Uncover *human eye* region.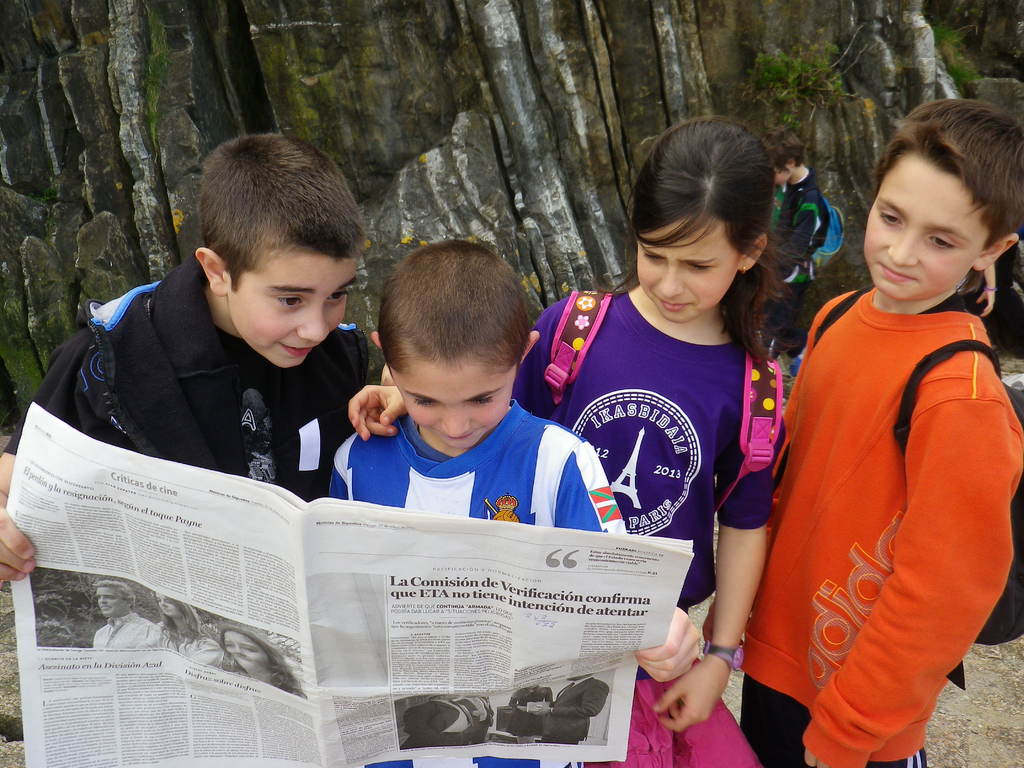
Uncovered: locate(924, 230, 954, 248).
